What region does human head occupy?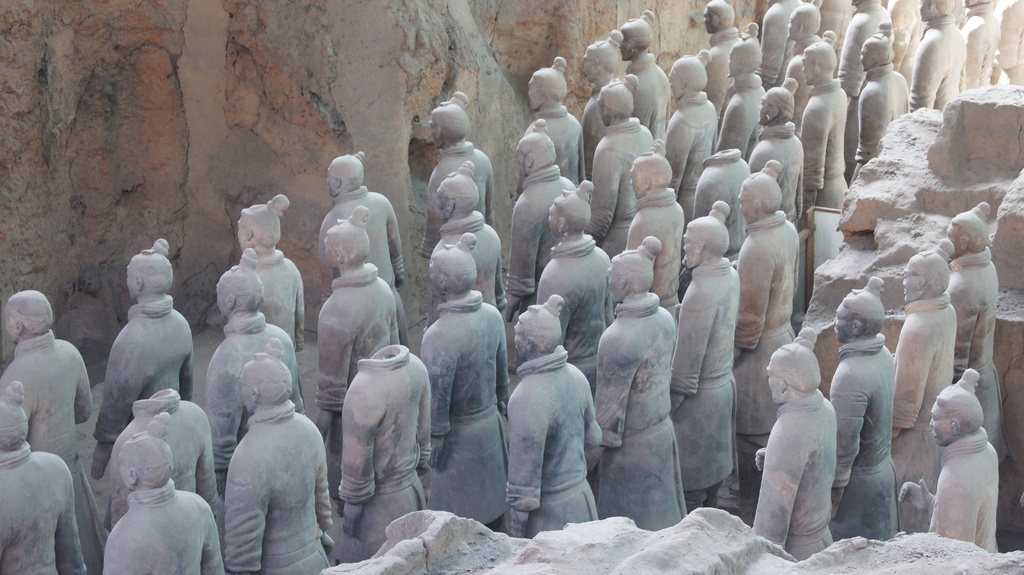
x1=117, y1=439, x2=173, y2=490.
